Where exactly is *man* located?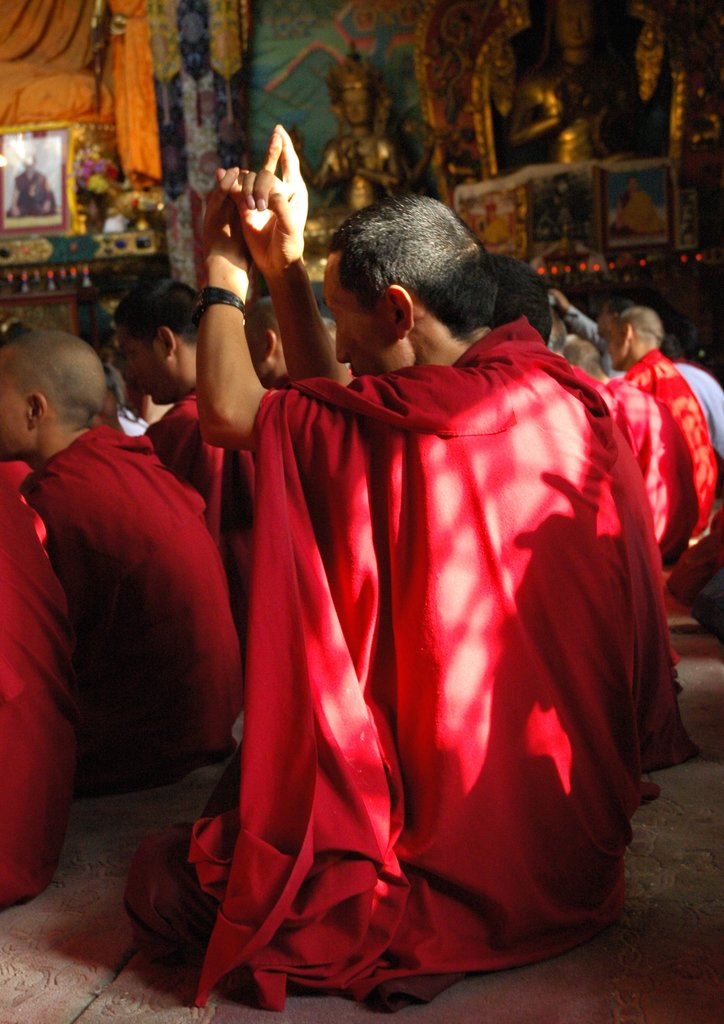
Its bounding box is region(246, 294, 297, 392).
